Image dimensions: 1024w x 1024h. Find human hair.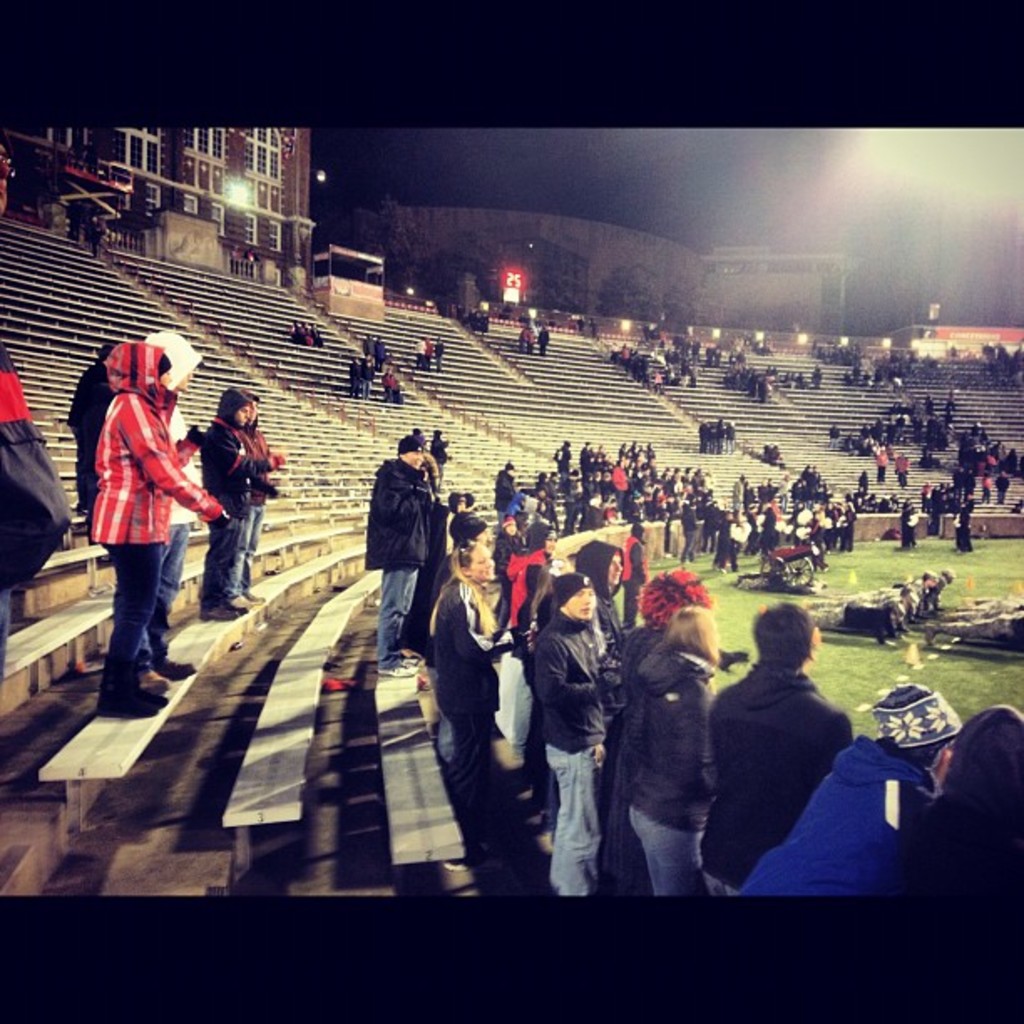
bbox=(430, 542, 502, 634).
